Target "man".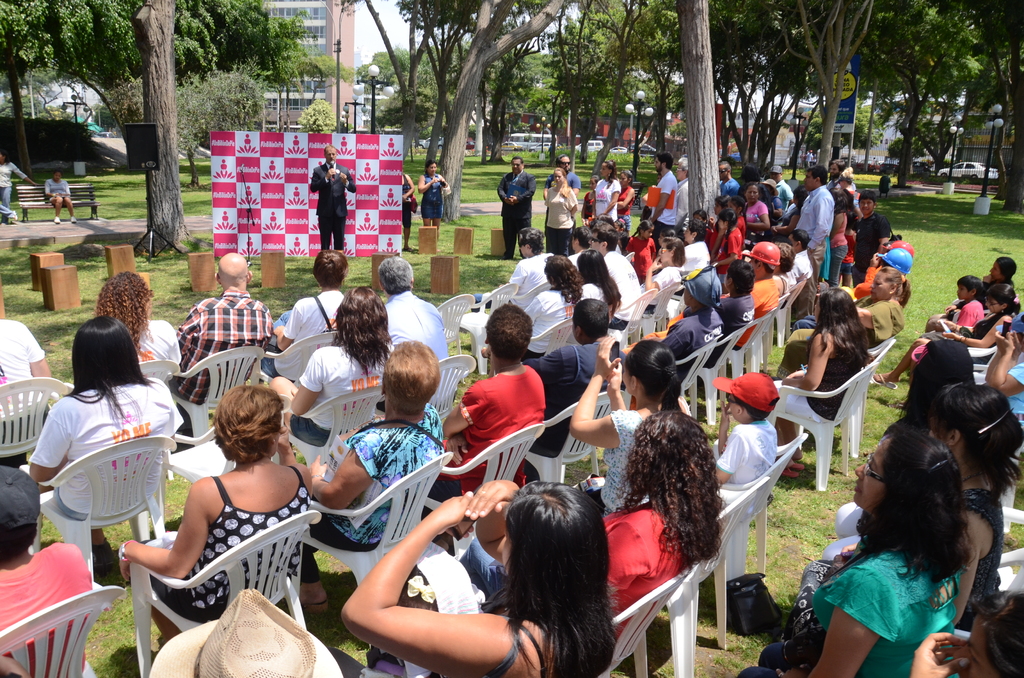
Target region: (x1=381, y1=253, x2=451, y2=366).
